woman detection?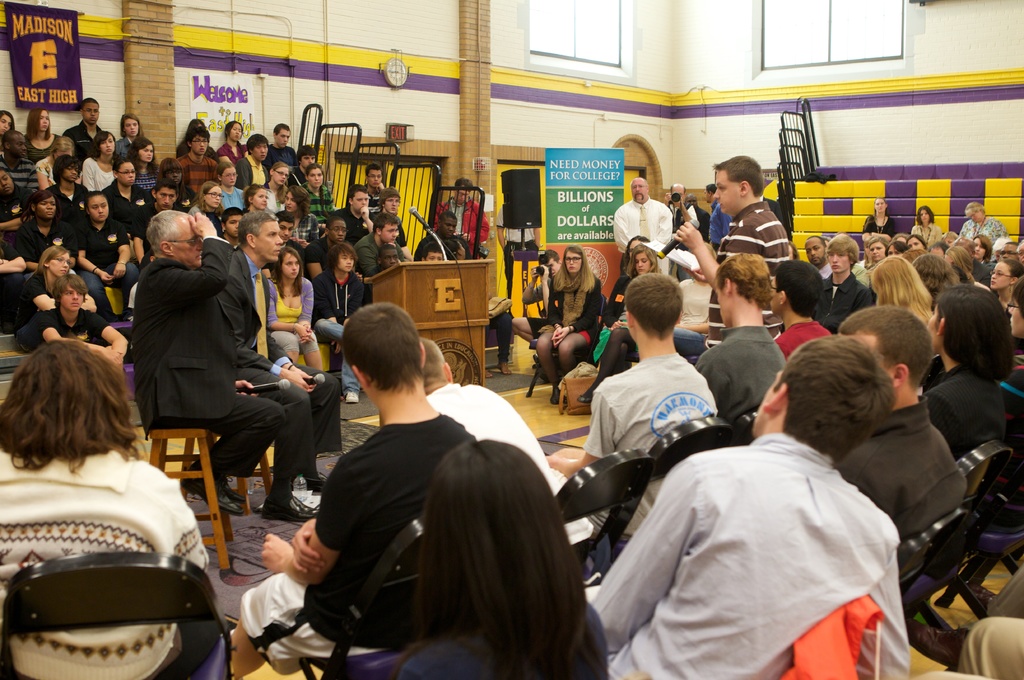
(x1=904, y1=230, x2=928, y2=255)
